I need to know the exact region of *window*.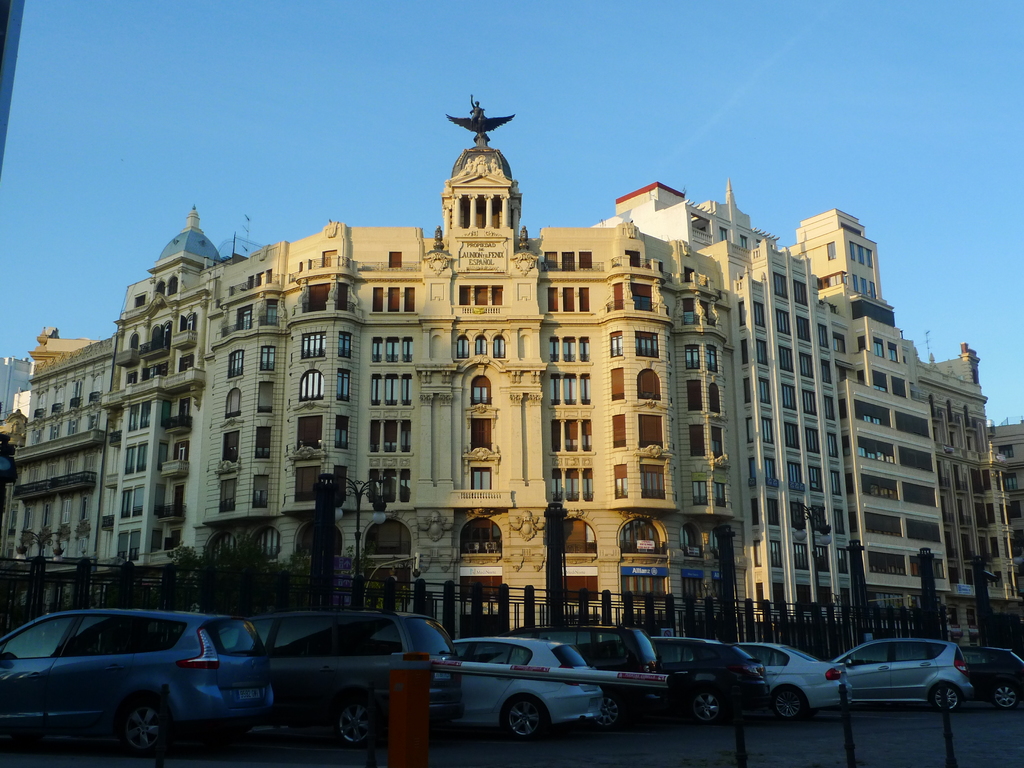
Region: 335, 327, 355, 359.
